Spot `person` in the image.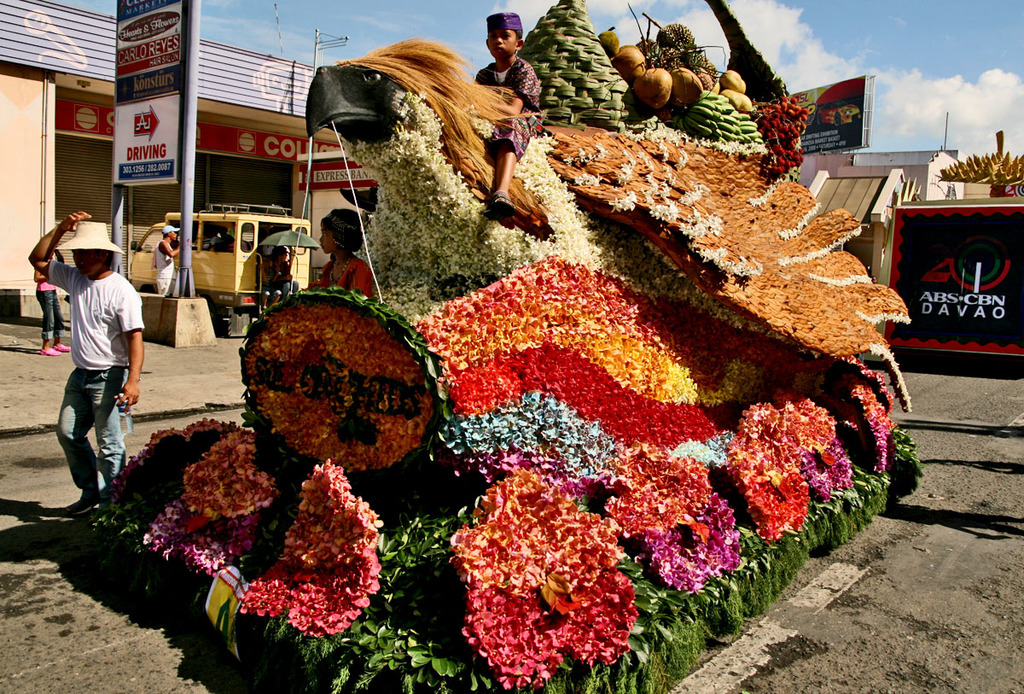
`person` found at x1=33 y1=250 x2=73 y2=356.
